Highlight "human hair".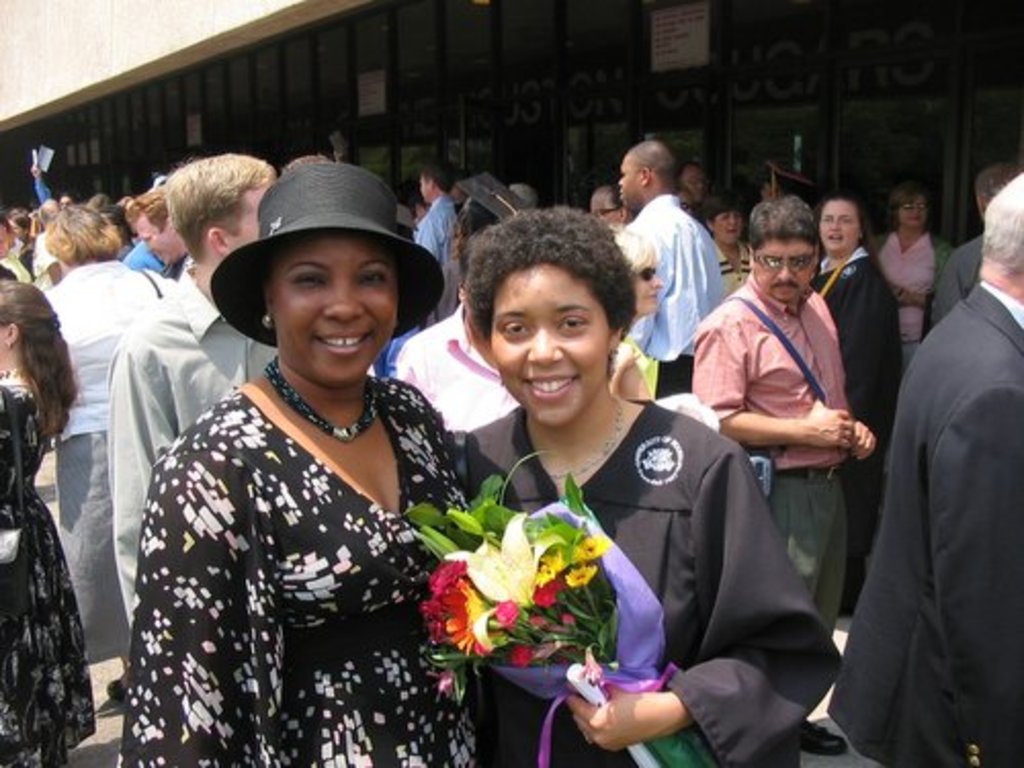
Highlighted region: <bbox>168, 150, 274, 268</bbox>.
